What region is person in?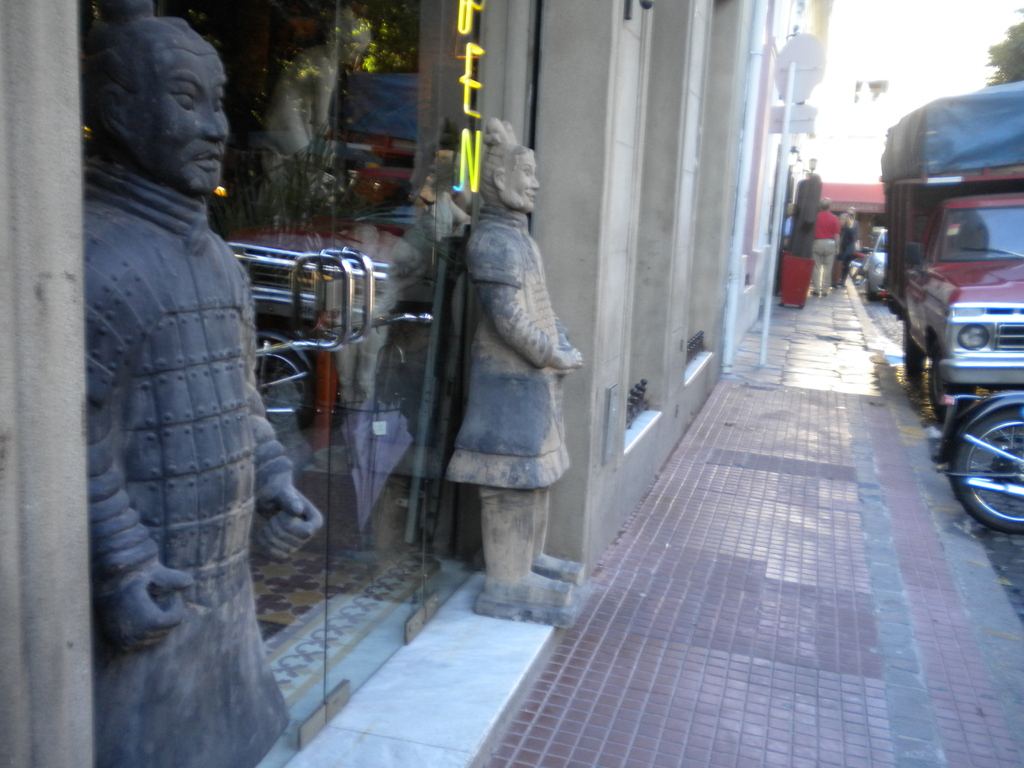
69 53 291 755.
